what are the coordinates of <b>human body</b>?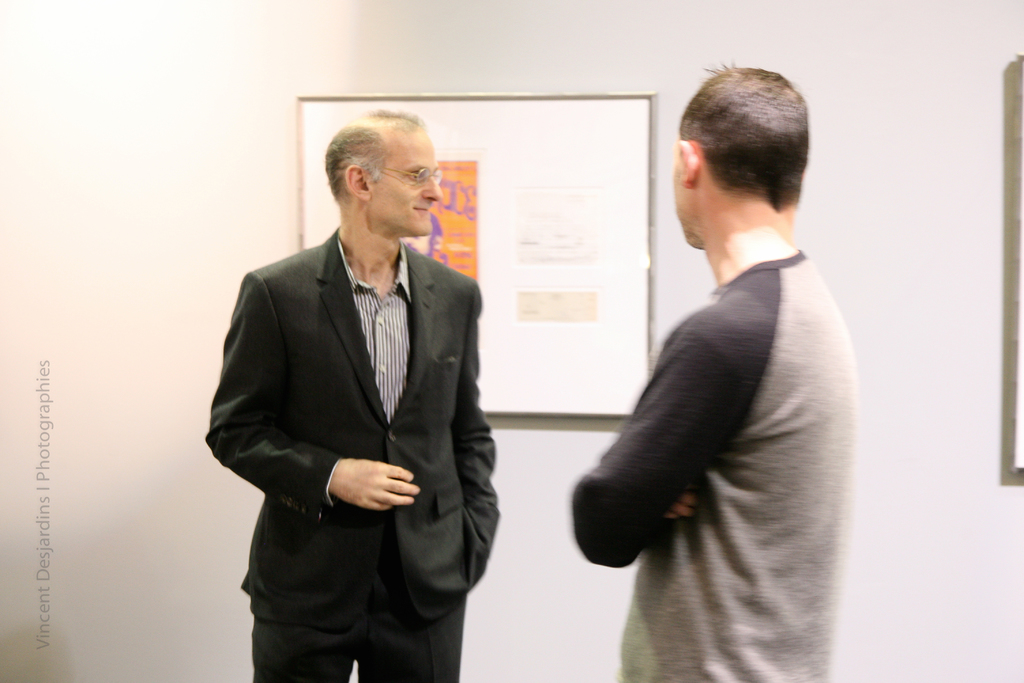
bbox=[537, 130, 852, 682].
